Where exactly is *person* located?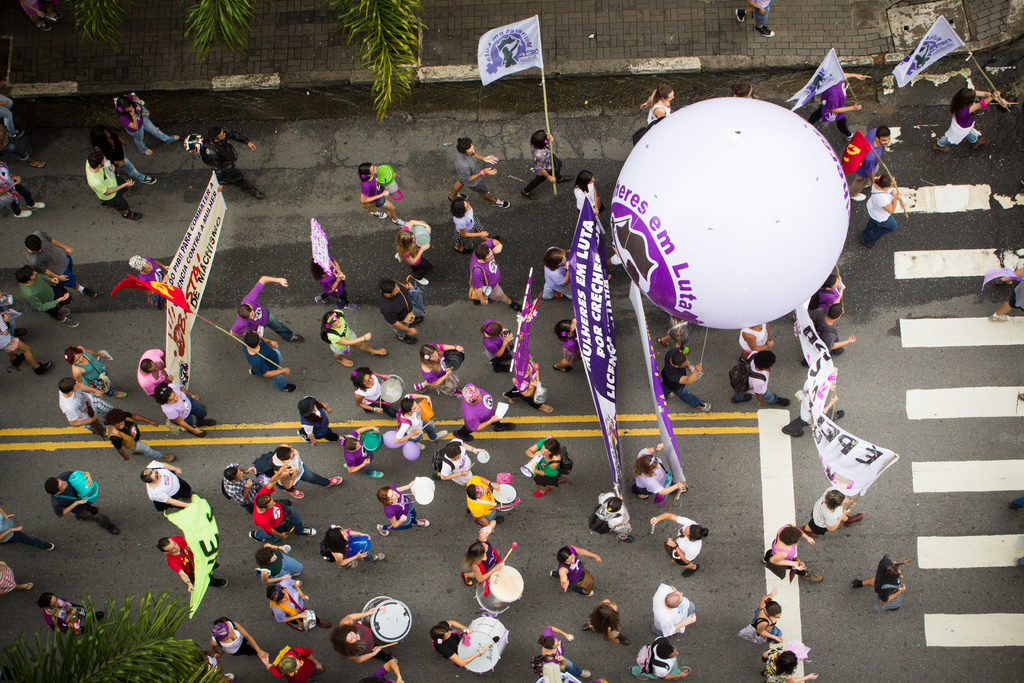
Its bounding box is box(659, 344, 712, 409).
